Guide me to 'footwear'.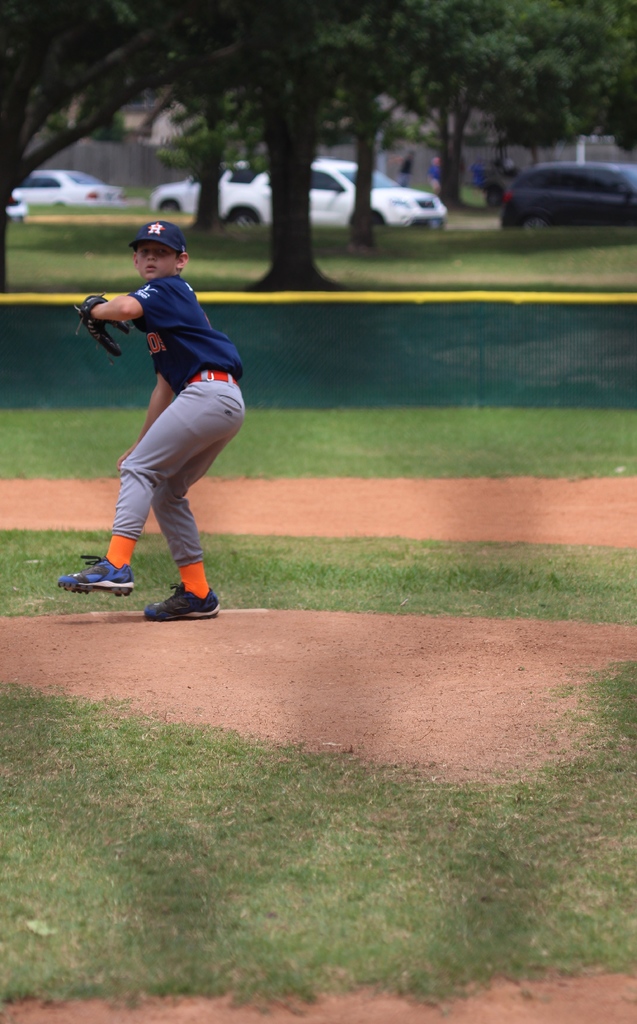
Guidance: 56,543,129,596.
